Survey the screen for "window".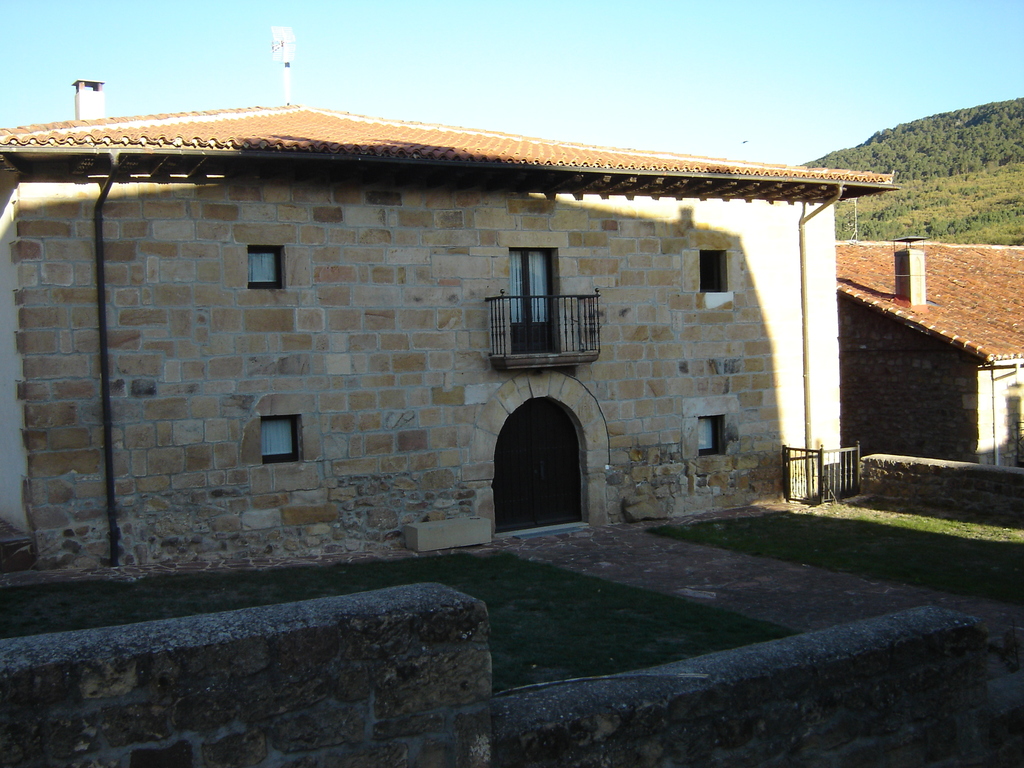
Survey found: 696, 253, 728, 290.
